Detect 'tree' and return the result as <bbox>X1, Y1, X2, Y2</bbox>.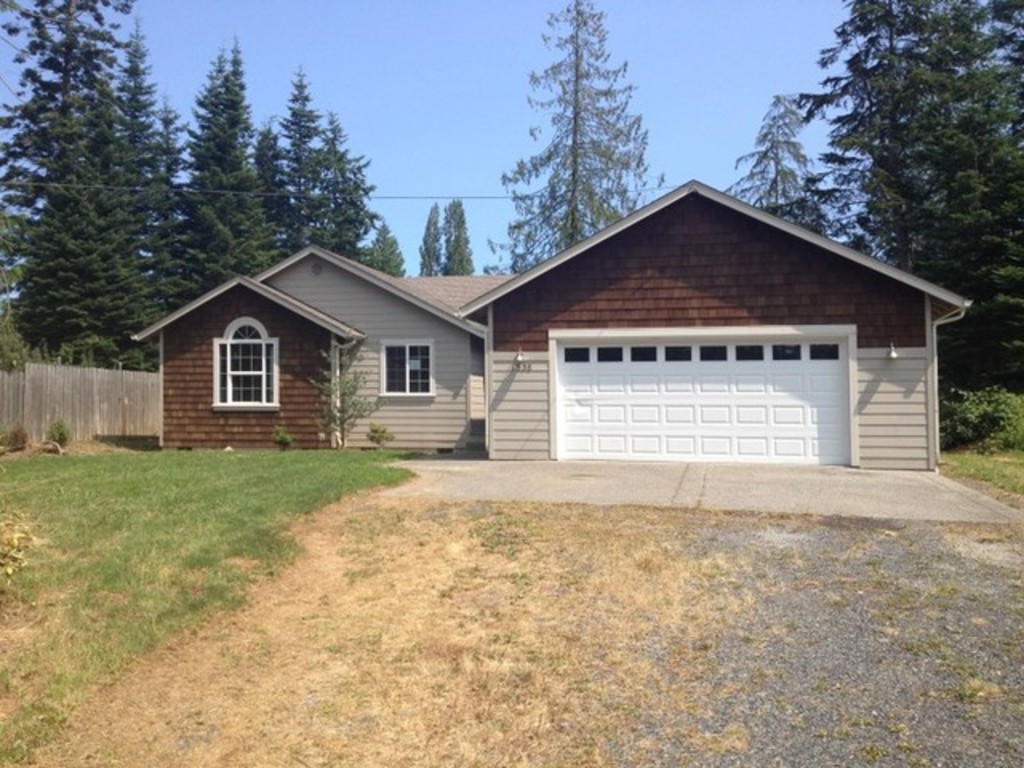
<bbox>101, 27, 152, 336</bbox>.
